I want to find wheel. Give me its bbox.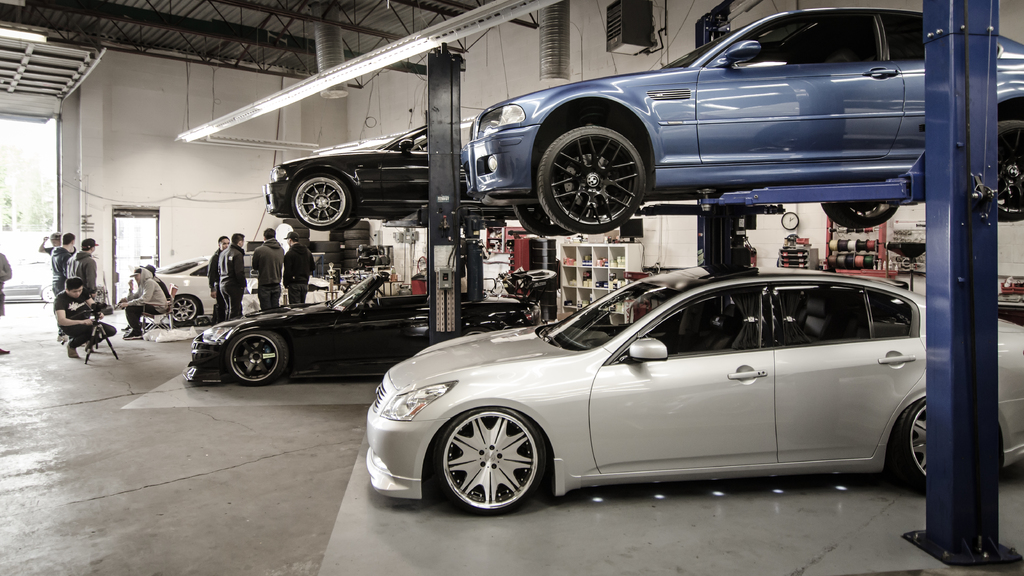
[x1=282, y1=218, x2=308, y2=229].
